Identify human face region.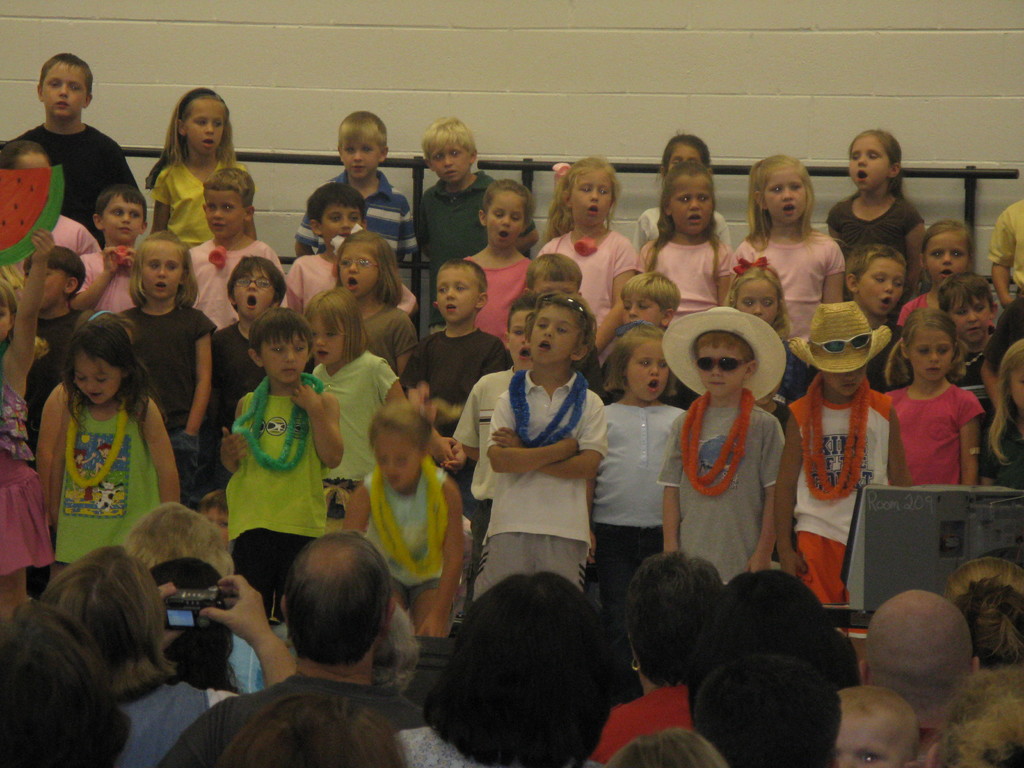
Region: Rect(847, 127, 890, 192).
